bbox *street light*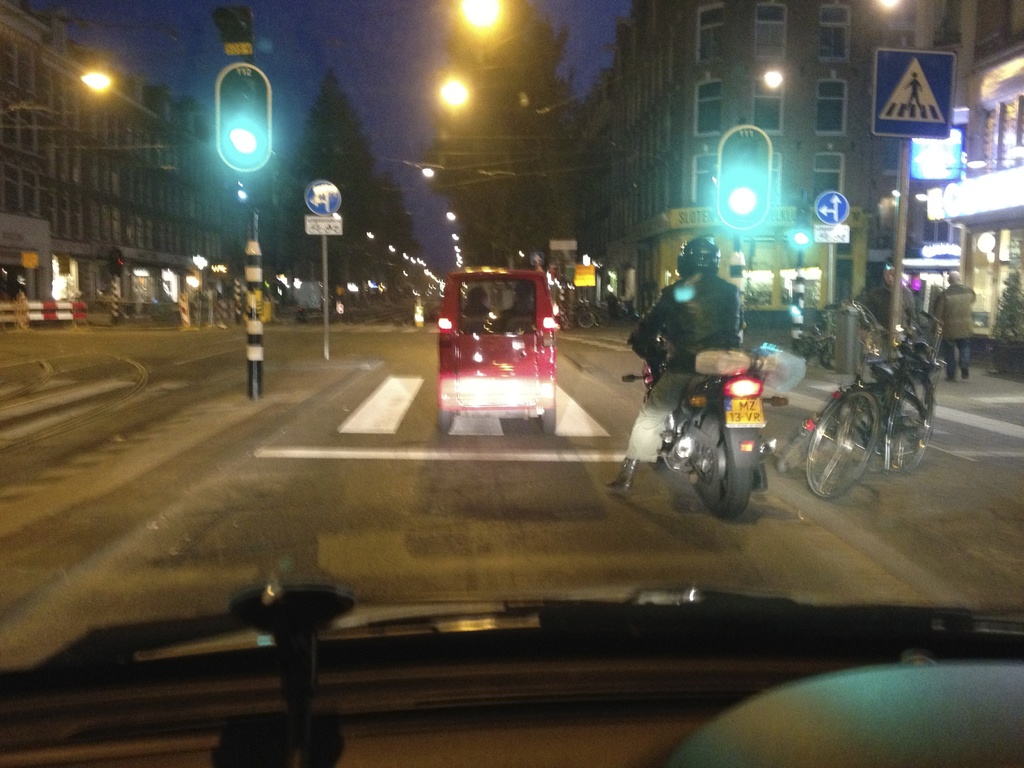
x1=415, y1=154, x2=442, y2=182
